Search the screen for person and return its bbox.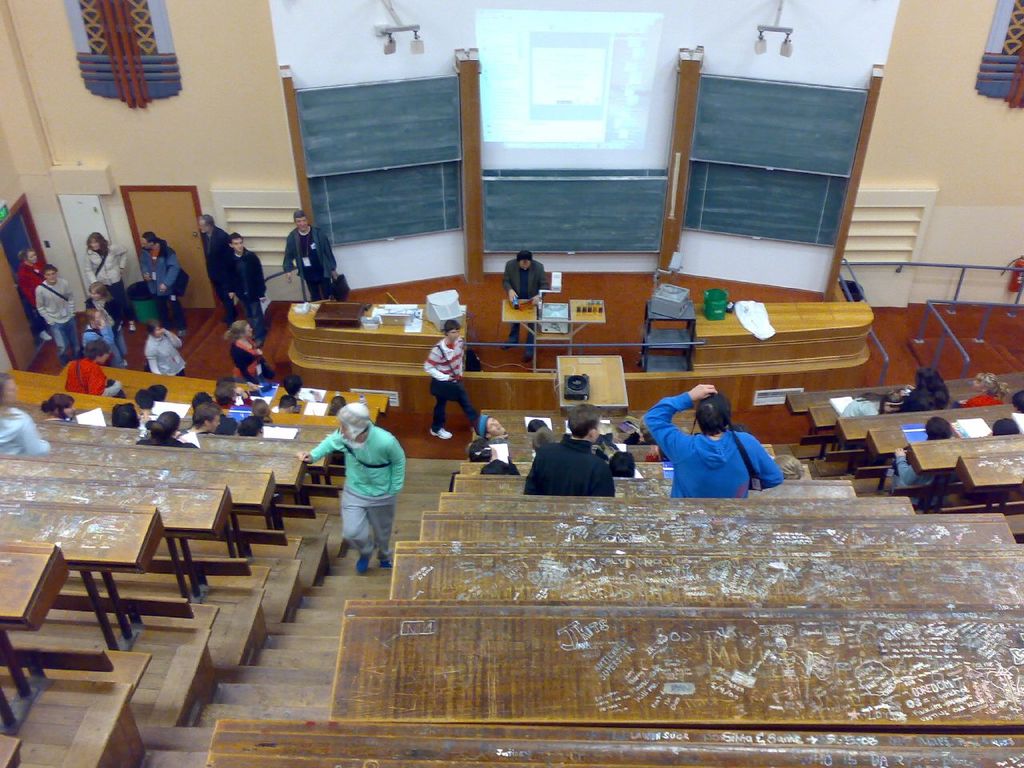
Found: [227, 234, 267, 346].
